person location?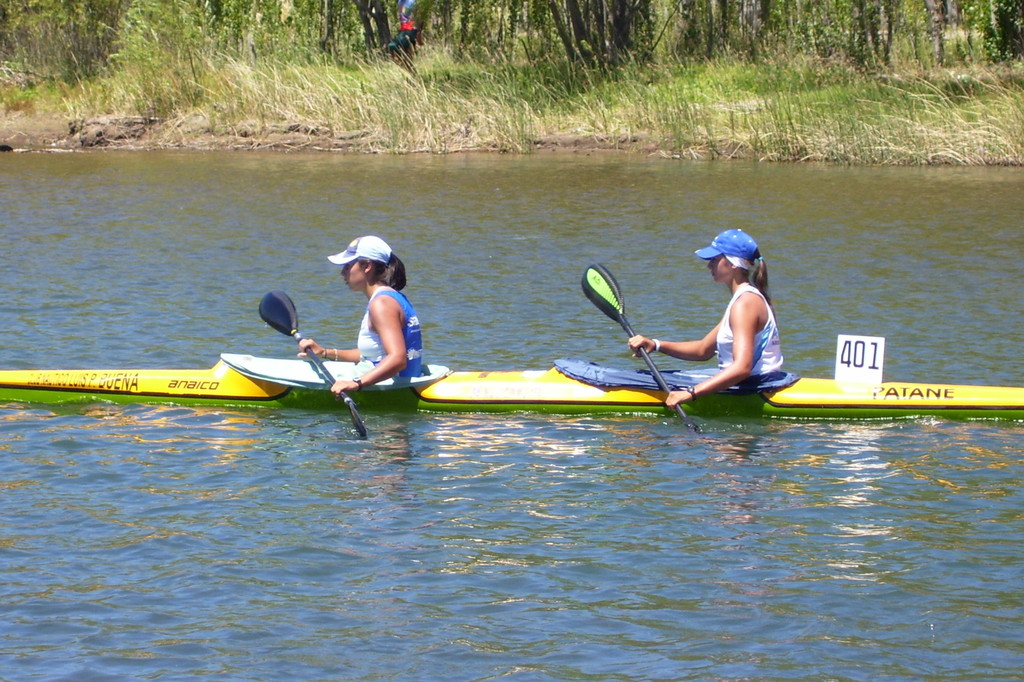
<bbox>630, 231, 789, 410</bbox>
